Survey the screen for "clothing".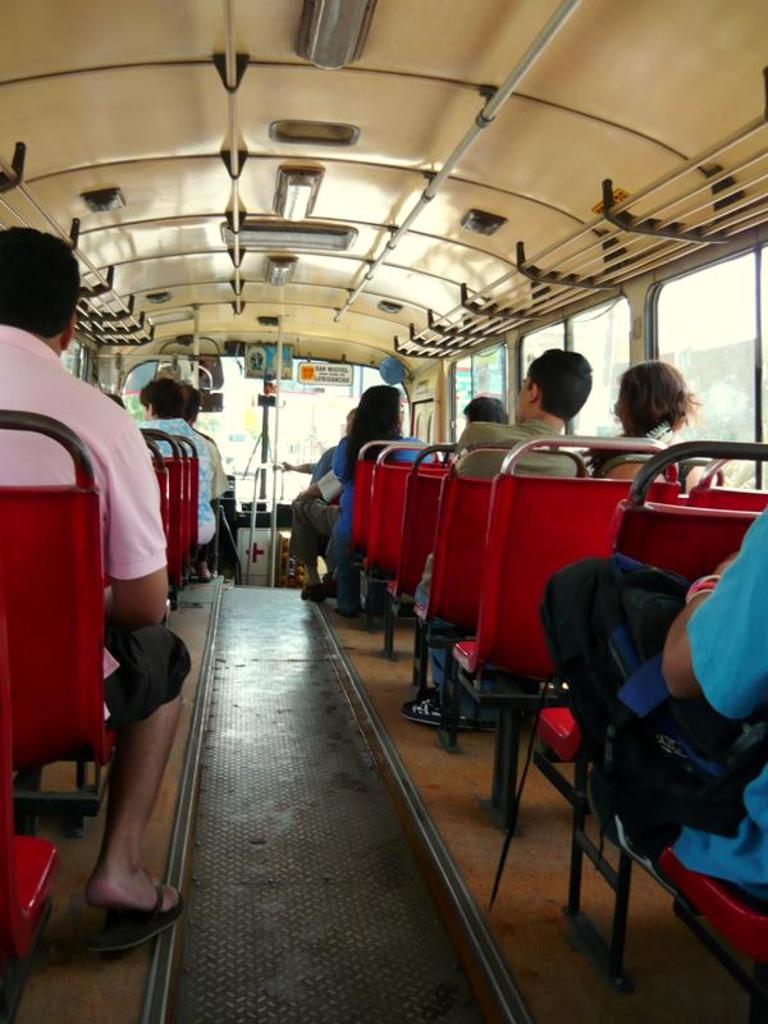
Survey found: bbox(321, 436, 445, 582).
